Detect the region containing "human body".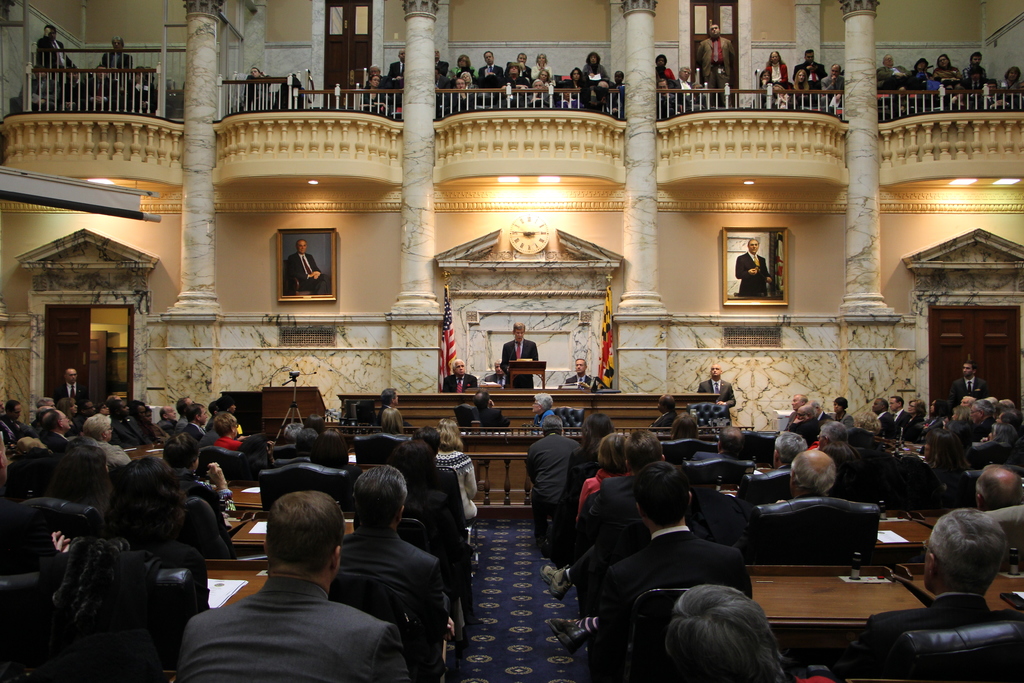
detection(655, 94, 675, 121).
